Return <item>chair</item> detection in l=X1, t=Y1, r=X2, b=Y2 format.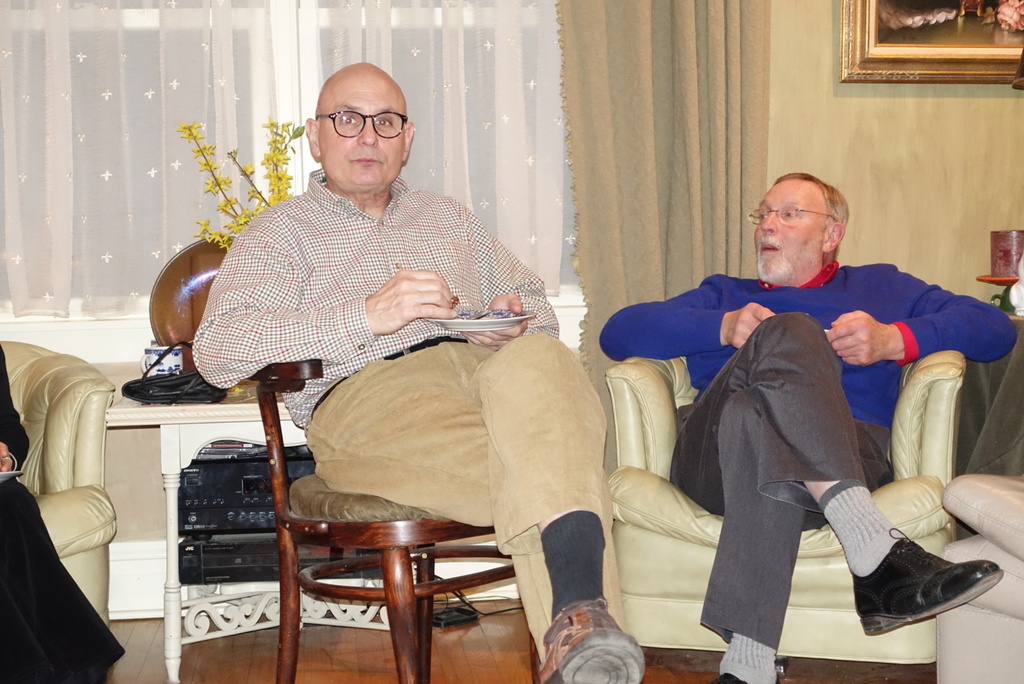
l=0, t=339, r=111, b=617.
